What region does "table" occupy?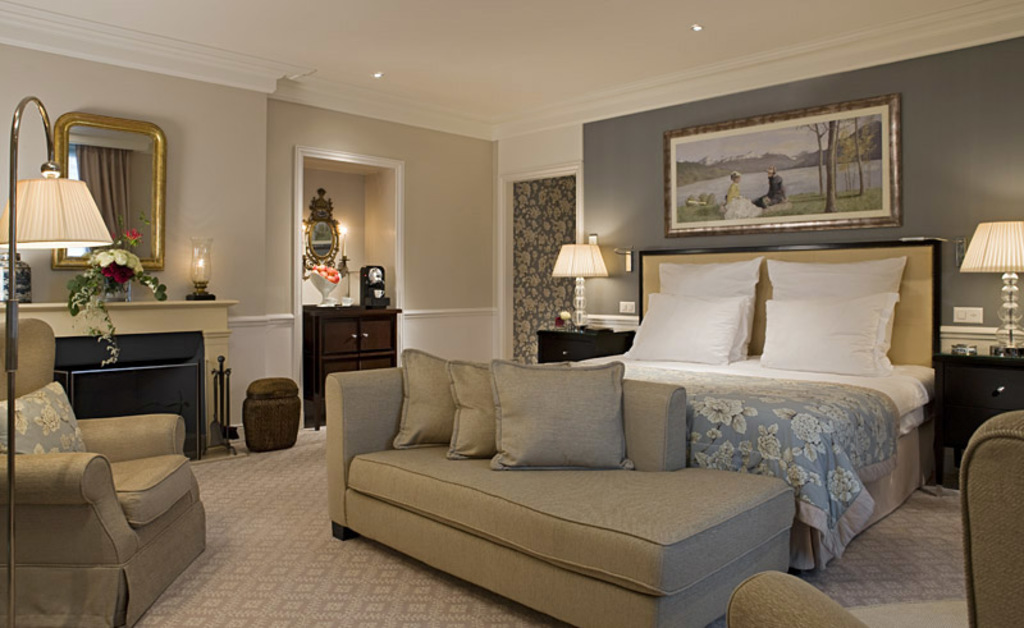
select_region(306, 295, 401, 425).
